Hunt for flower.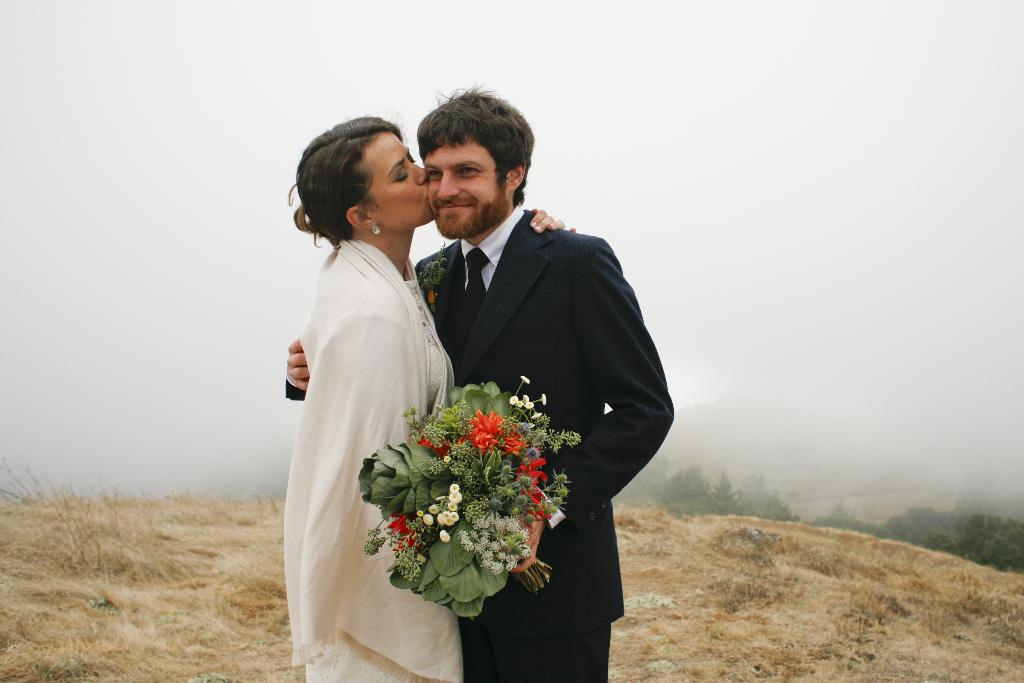
Hunted down at bbox=[520, 372, 529, 386].
